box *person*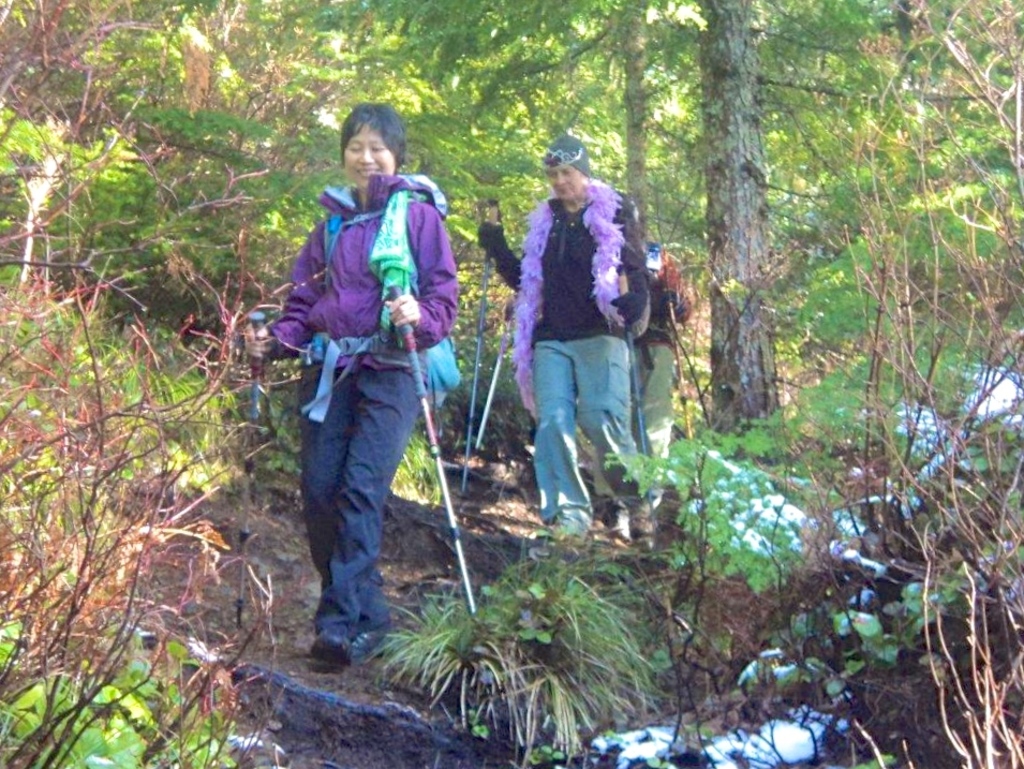
detection(469, 122, 654, 552)
